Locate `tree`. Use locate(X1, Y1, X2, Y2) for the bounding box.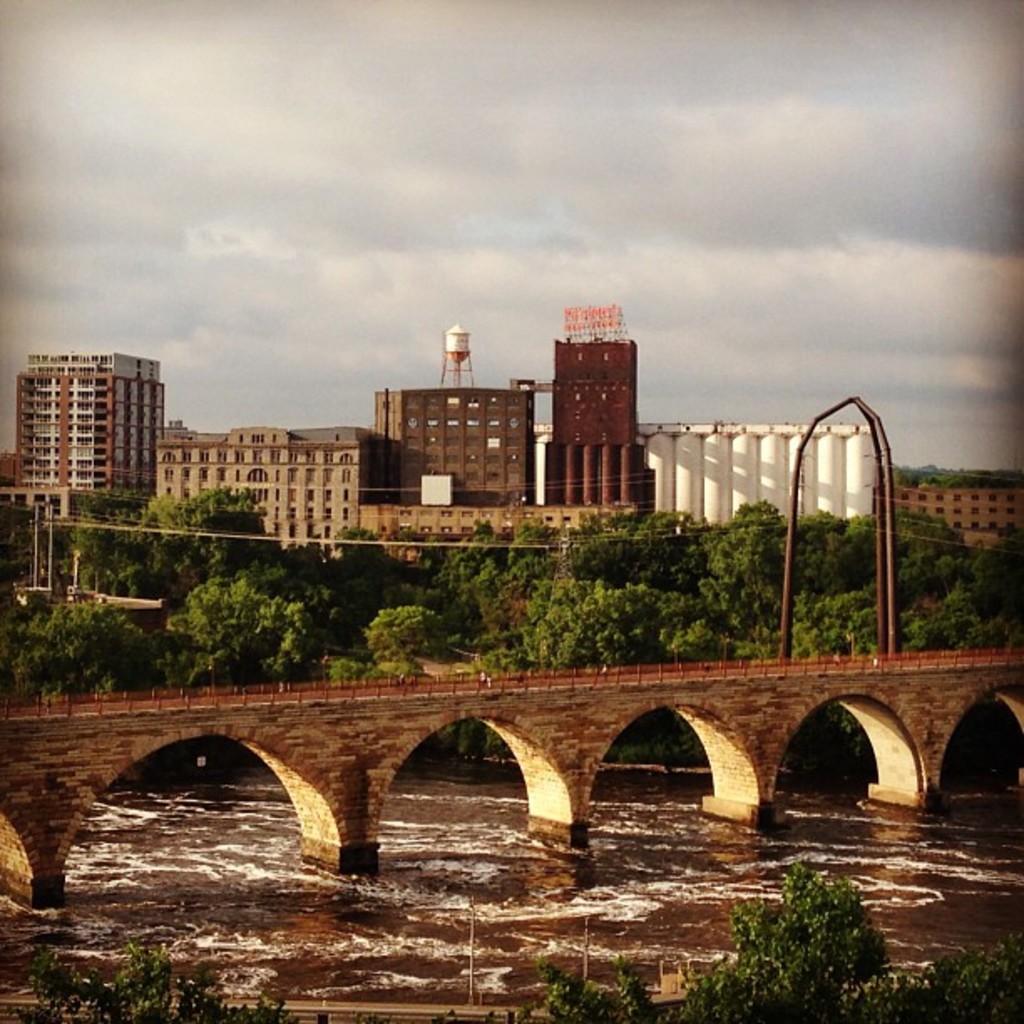
locate(164, 577, 321, 689).
